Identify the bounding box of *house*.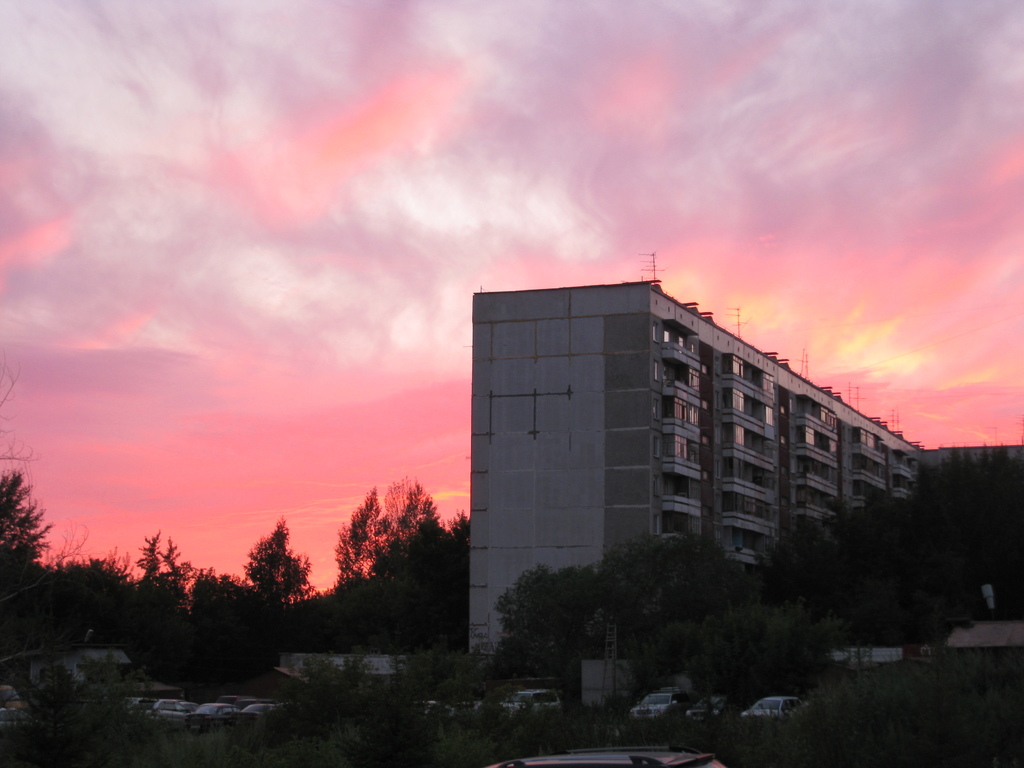
pyautogui.locateOnScreen(424, 254, 982, 691).
